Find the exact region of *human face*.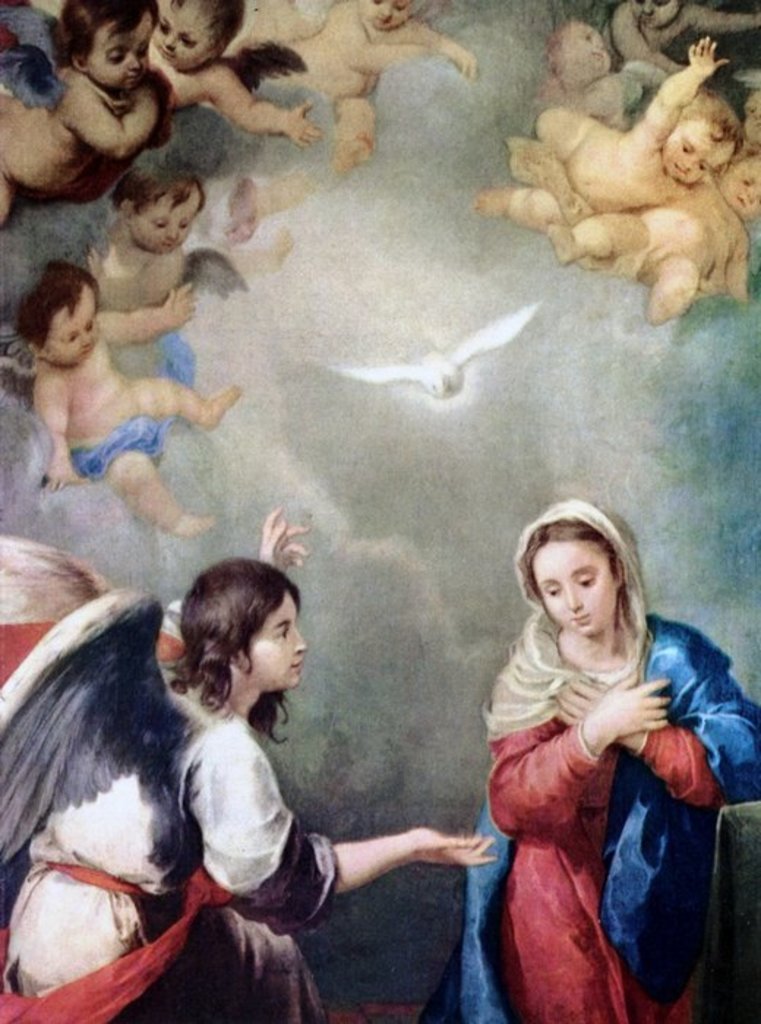
Exact region: 239/585/307/690.
